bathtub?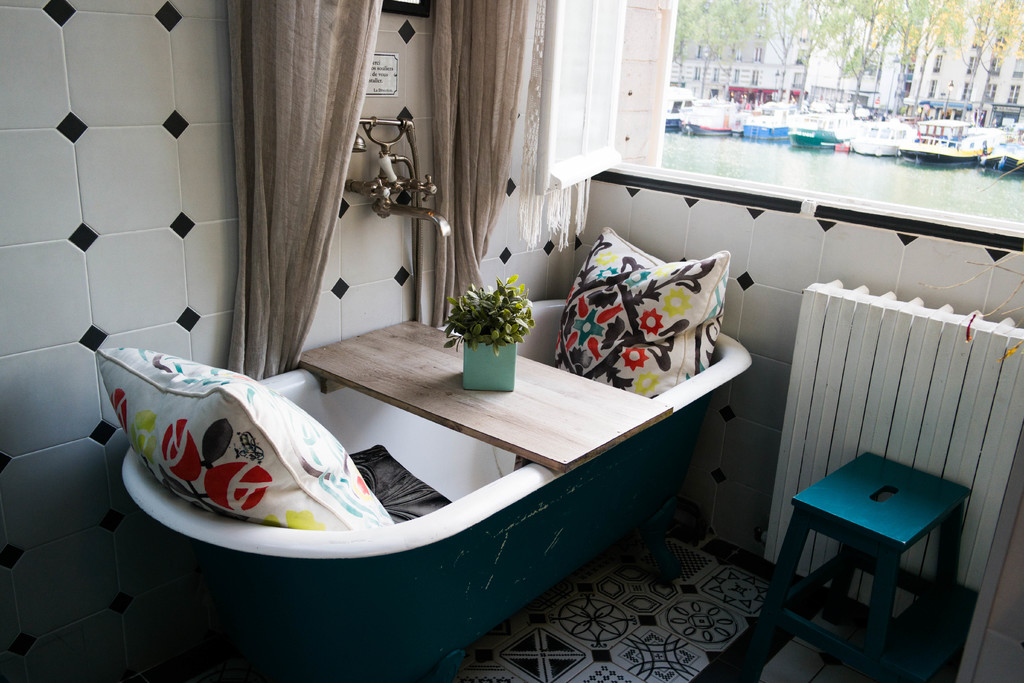
(left=120, top=165, right=753, bottom=682)
